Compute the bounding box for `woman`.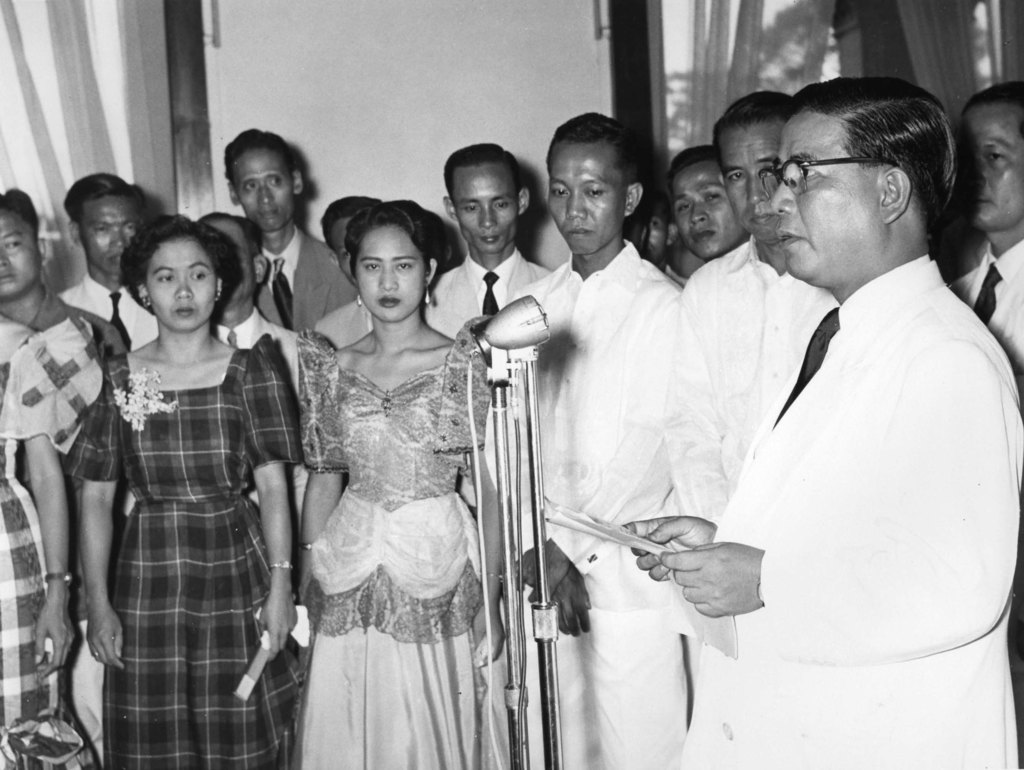
(0, 308, 98, 769).
